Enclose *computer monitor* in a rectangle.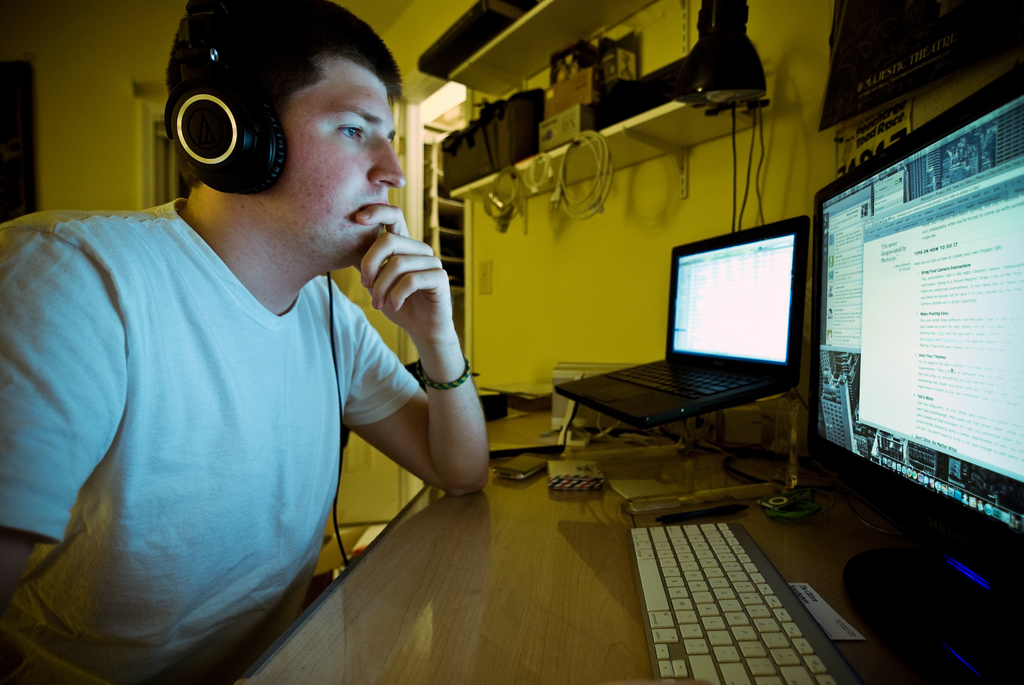
[809, 134, 1020, 617].
